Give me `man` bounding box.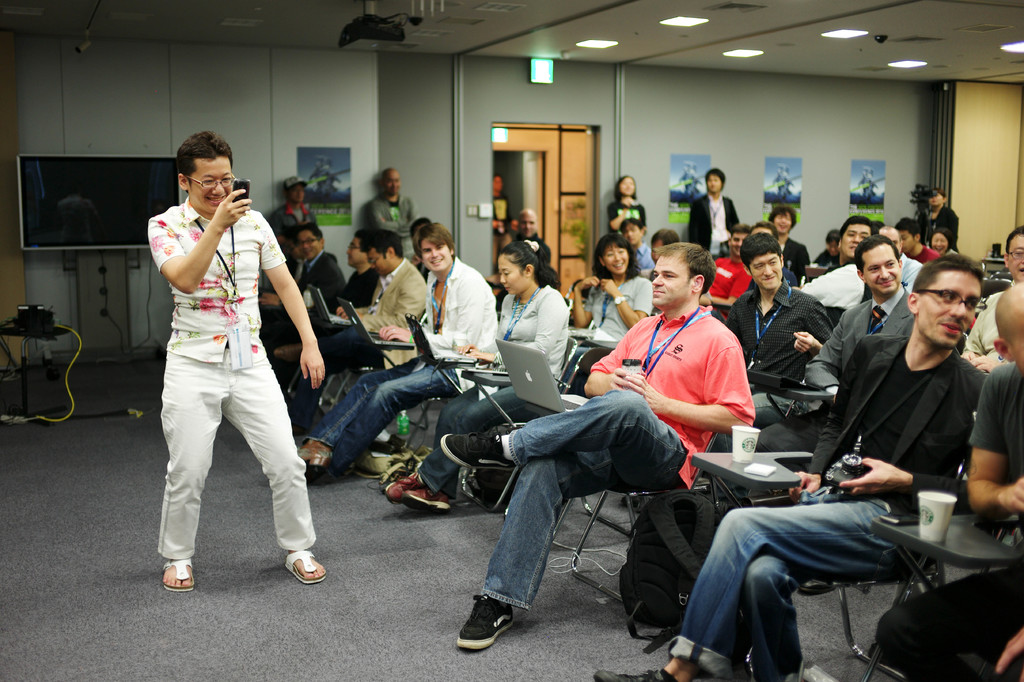
[728,226,831,403].
